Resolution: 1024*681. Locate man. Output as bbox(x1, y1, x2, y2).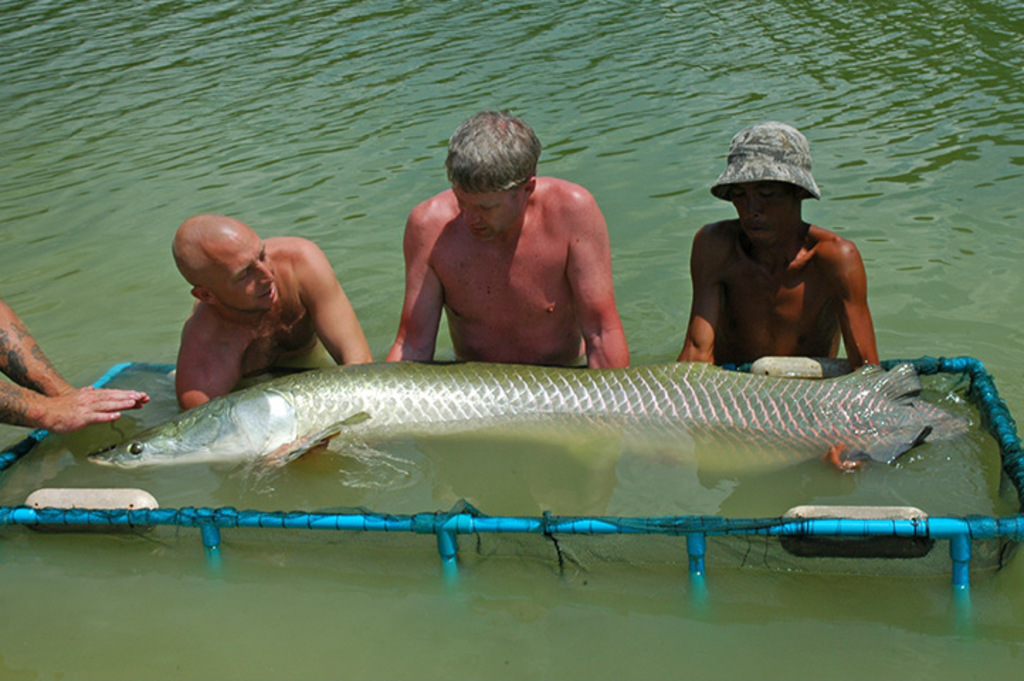
bbox(669, 104, 885, 377).
